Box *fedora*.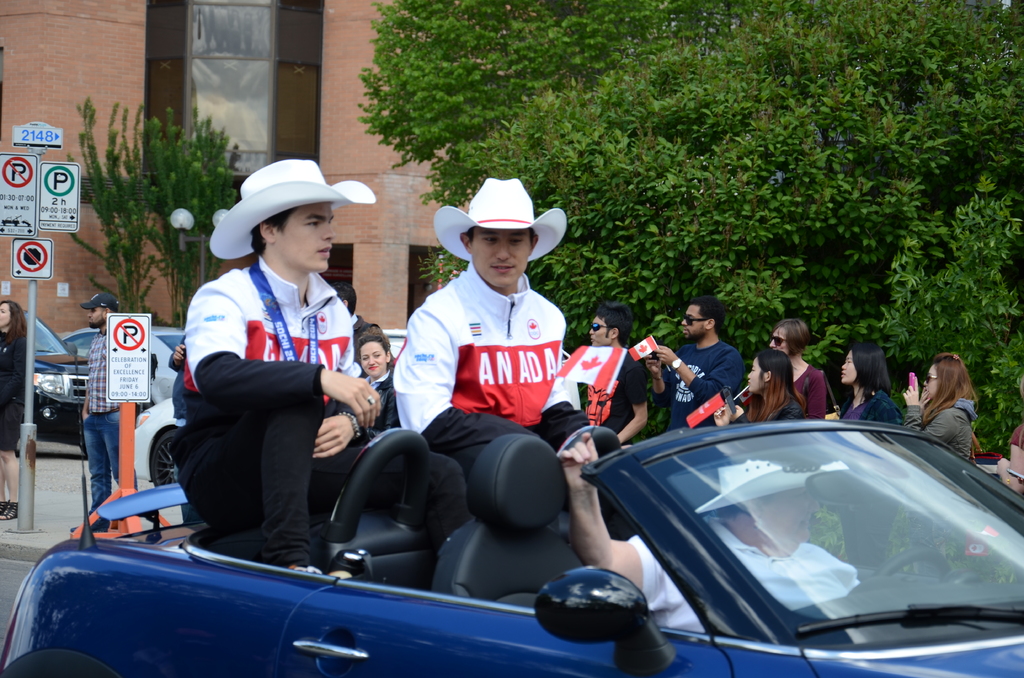
detection(207, 156, 378, 261).
